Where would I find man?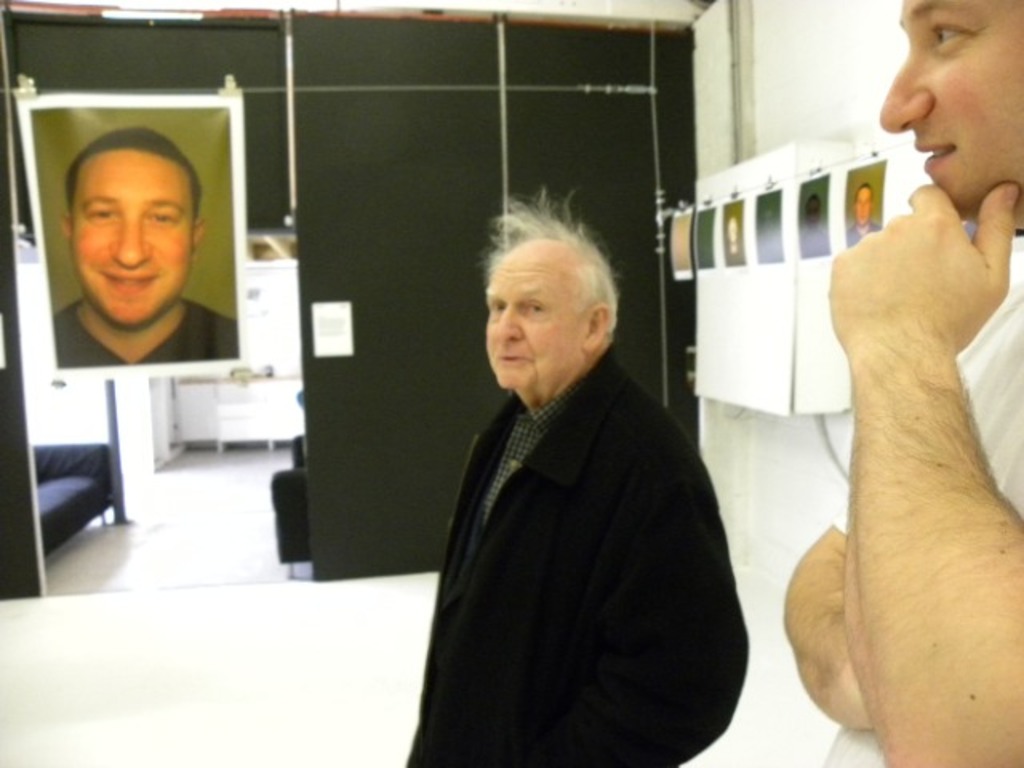
At region(725, 213, 749, 264).
